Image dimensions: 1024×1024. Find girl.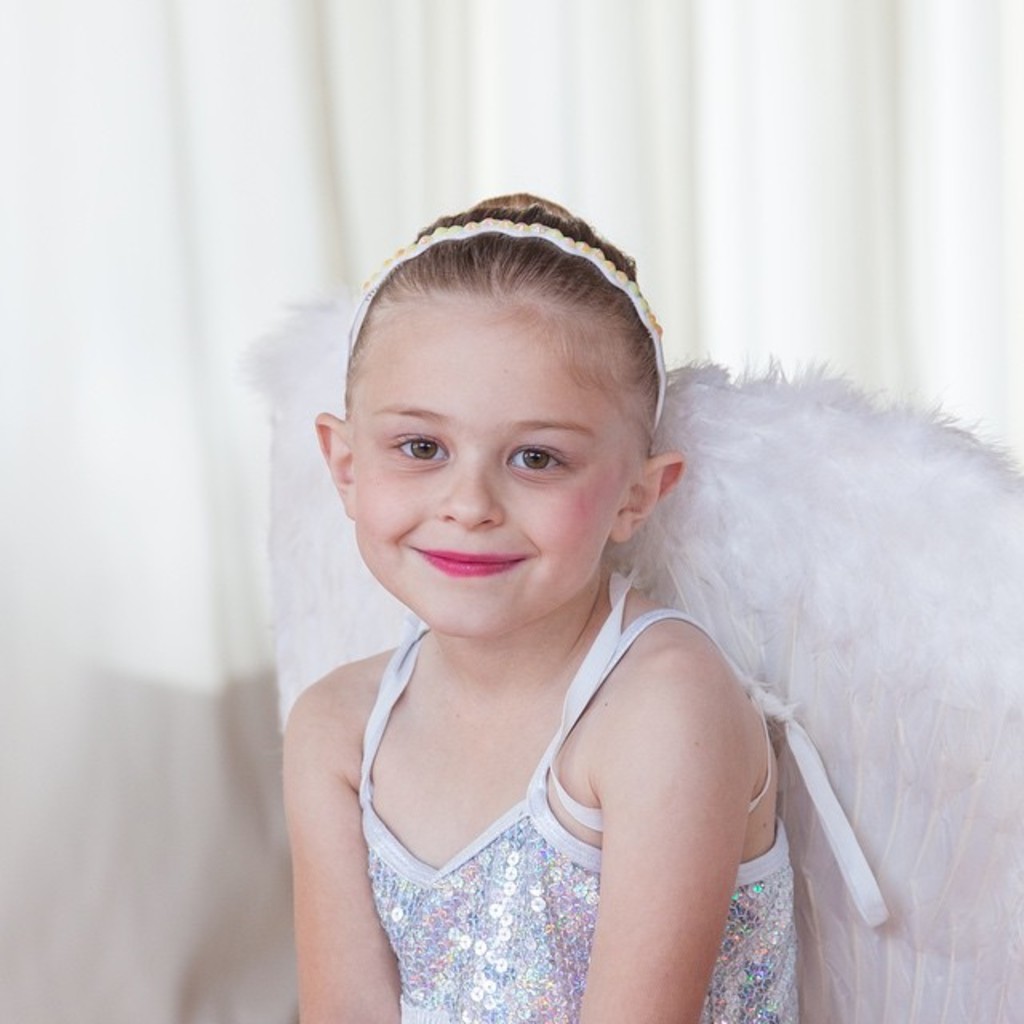
[left=285, top=194, right=794, bottom=1022].
